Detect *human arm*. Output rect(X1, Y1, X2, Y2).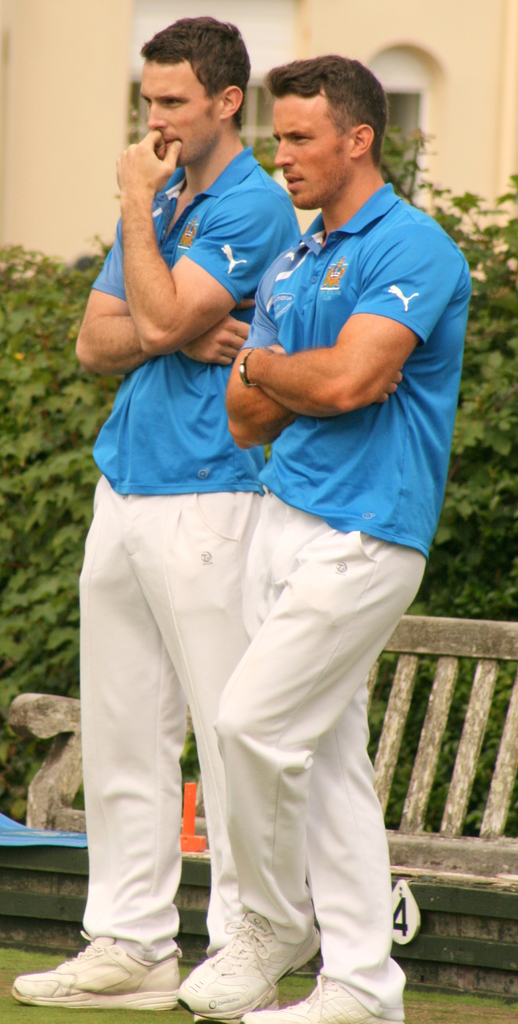
rect(117, 131, 287, 356).
